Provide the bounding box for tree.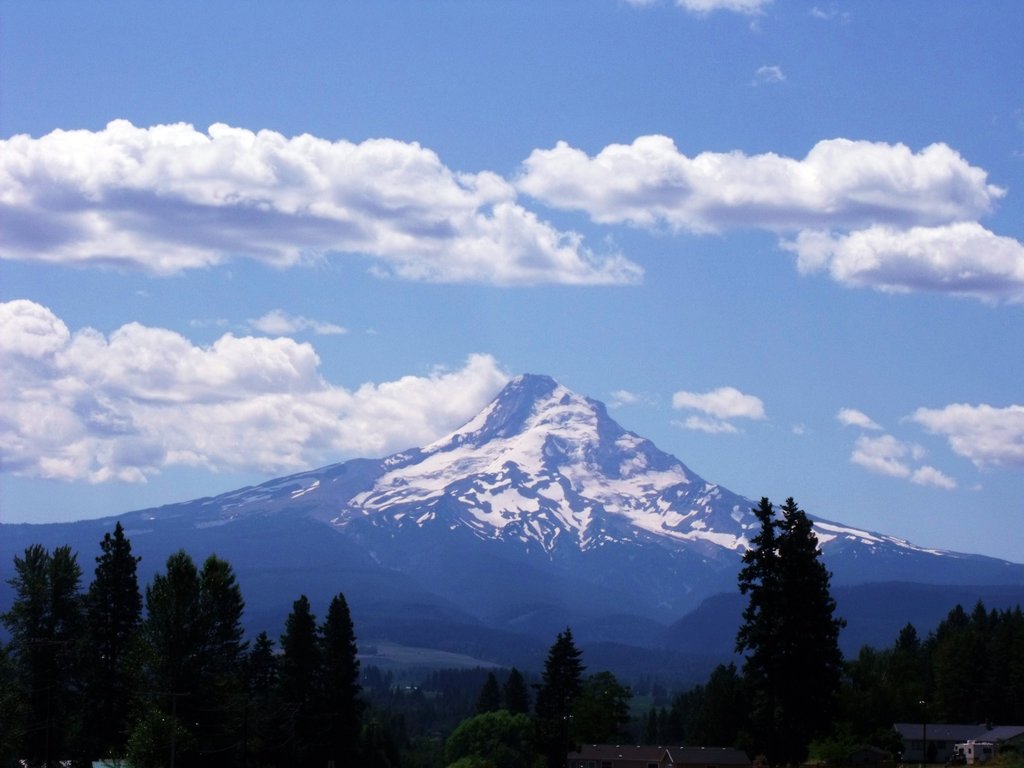
[left=146, top=550, right=207, bottom=723].
